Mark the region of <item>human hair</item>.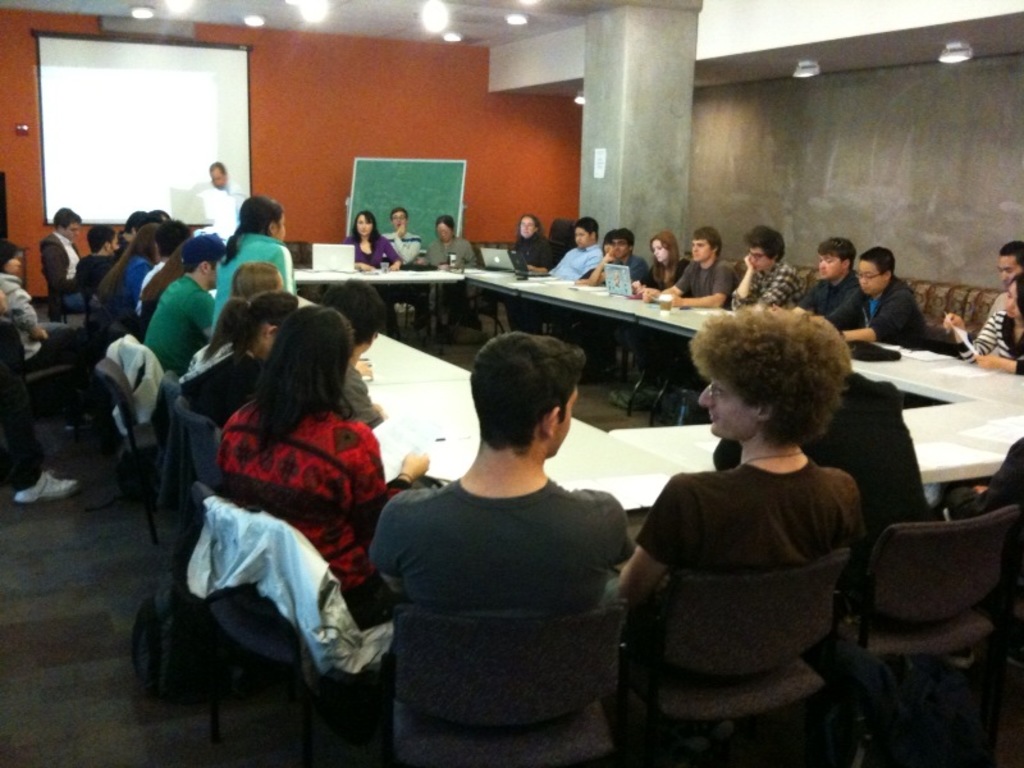
Region: {"left": 684, "top": 301, "right": 852, "bottom": 454}.
